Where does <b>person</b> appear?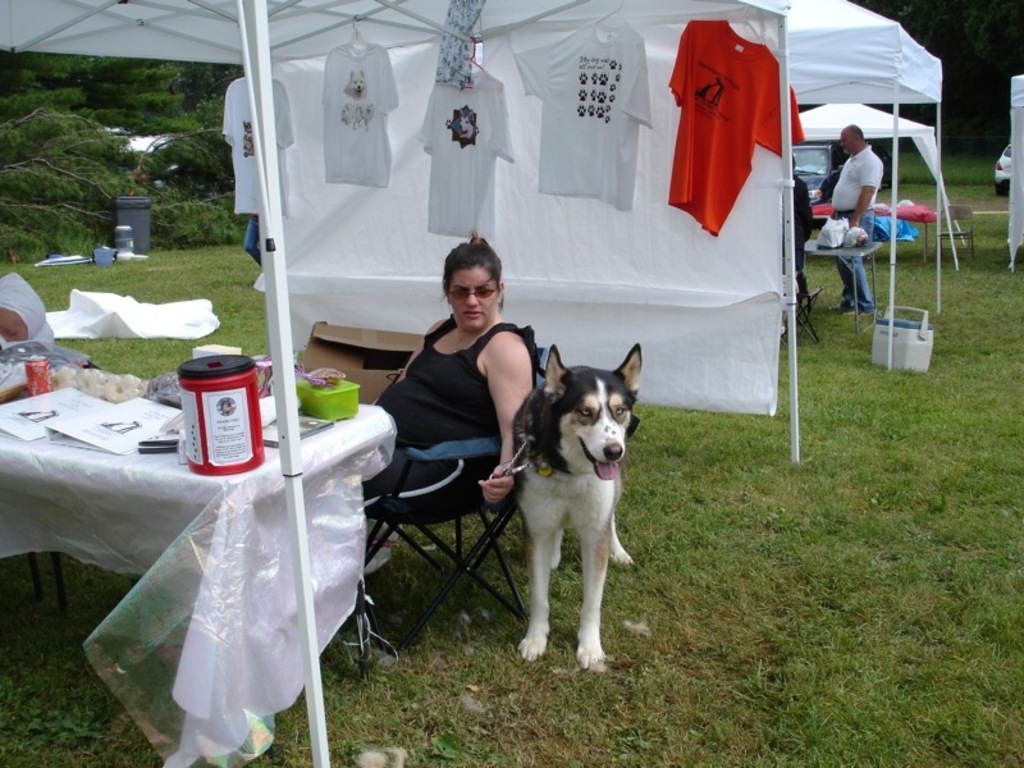
Appears at detection(364, 224, 538, 616).
